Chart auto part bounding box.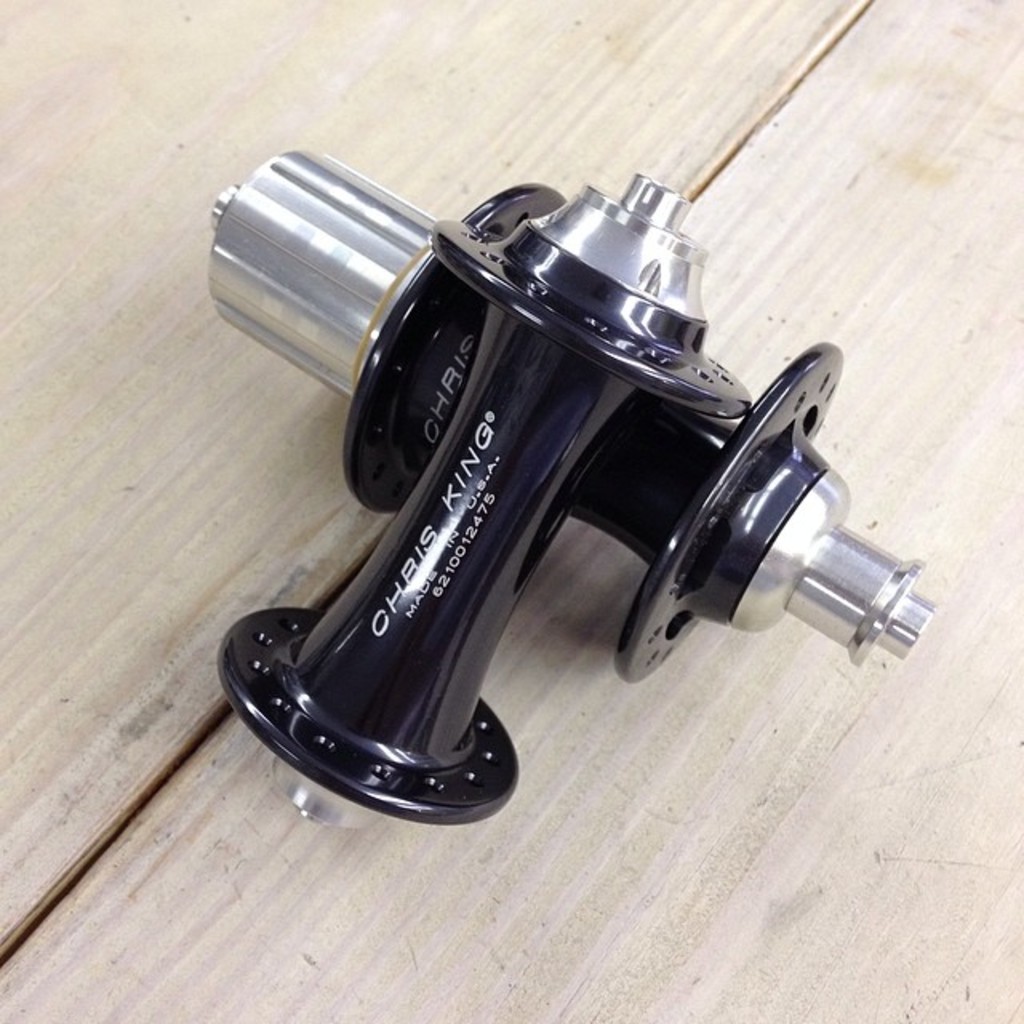
Charted: <box>210,142,938,686</box>.
